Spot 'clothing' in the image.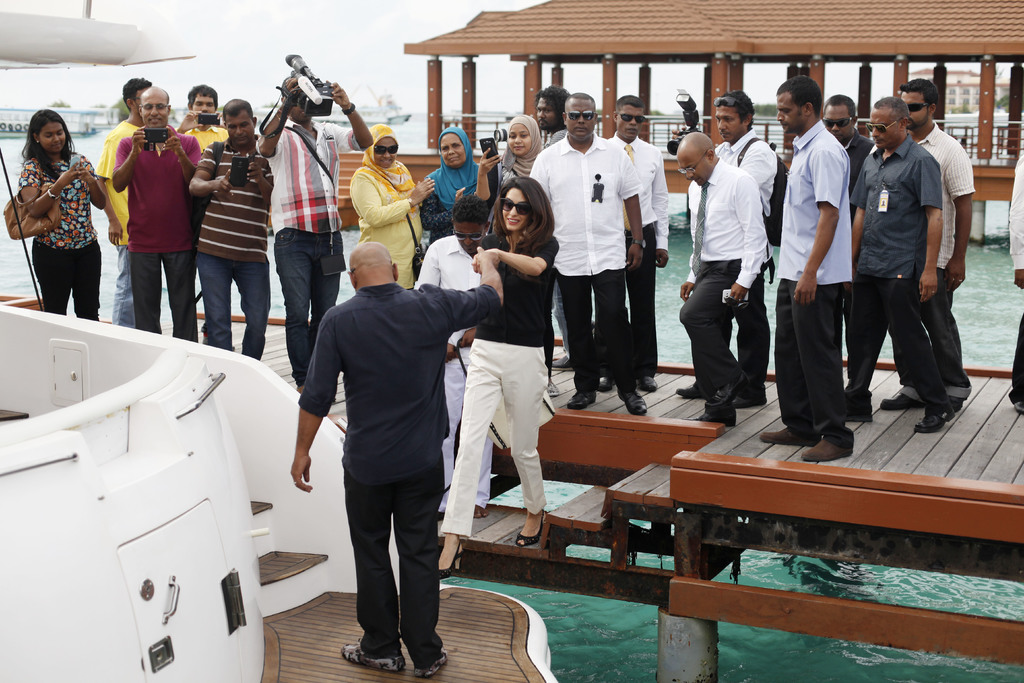
'clothing' found at BBox(679, 164, 765, 372).
